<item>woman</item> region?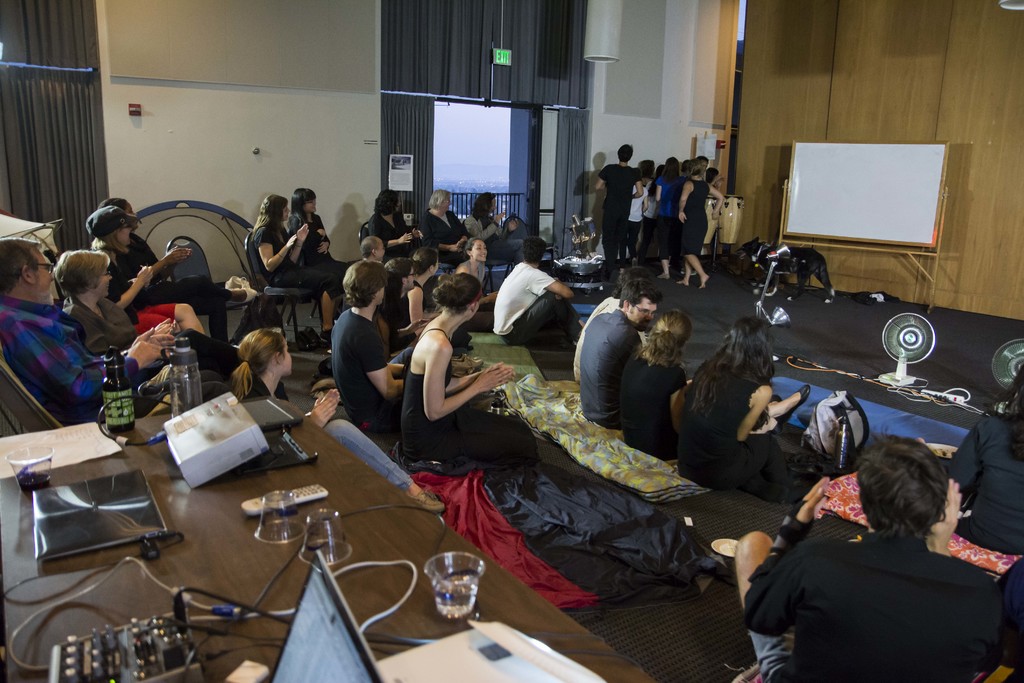
356 181 429 259
